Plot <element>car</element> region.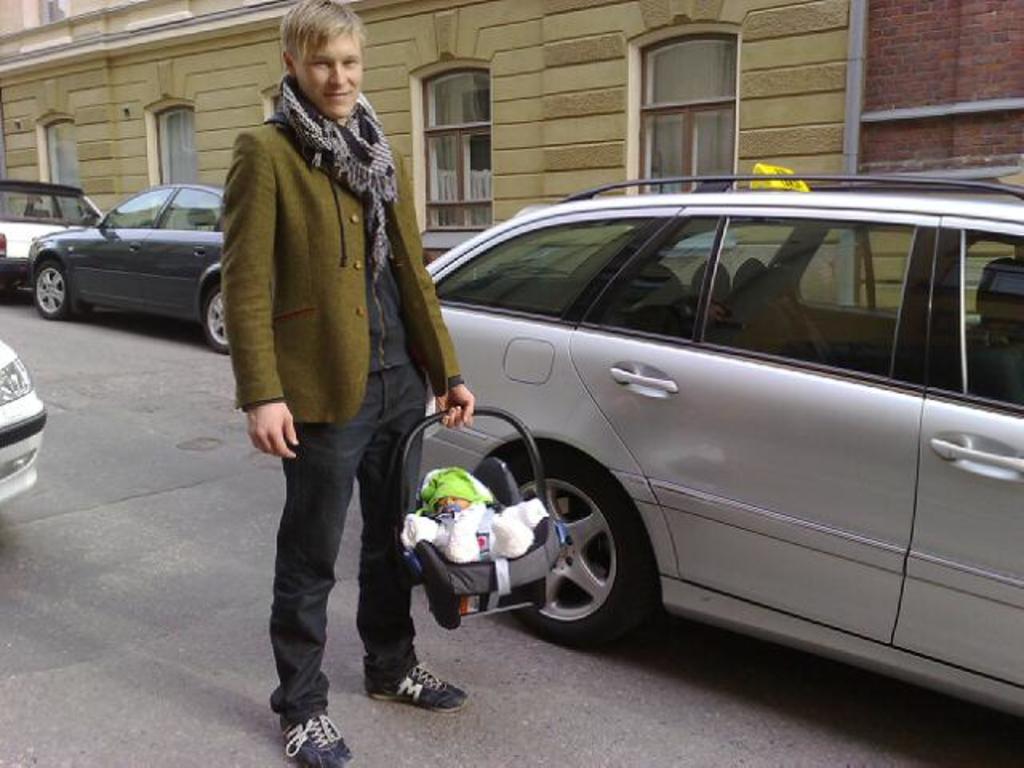
Plotted at 0,178,104,291.
